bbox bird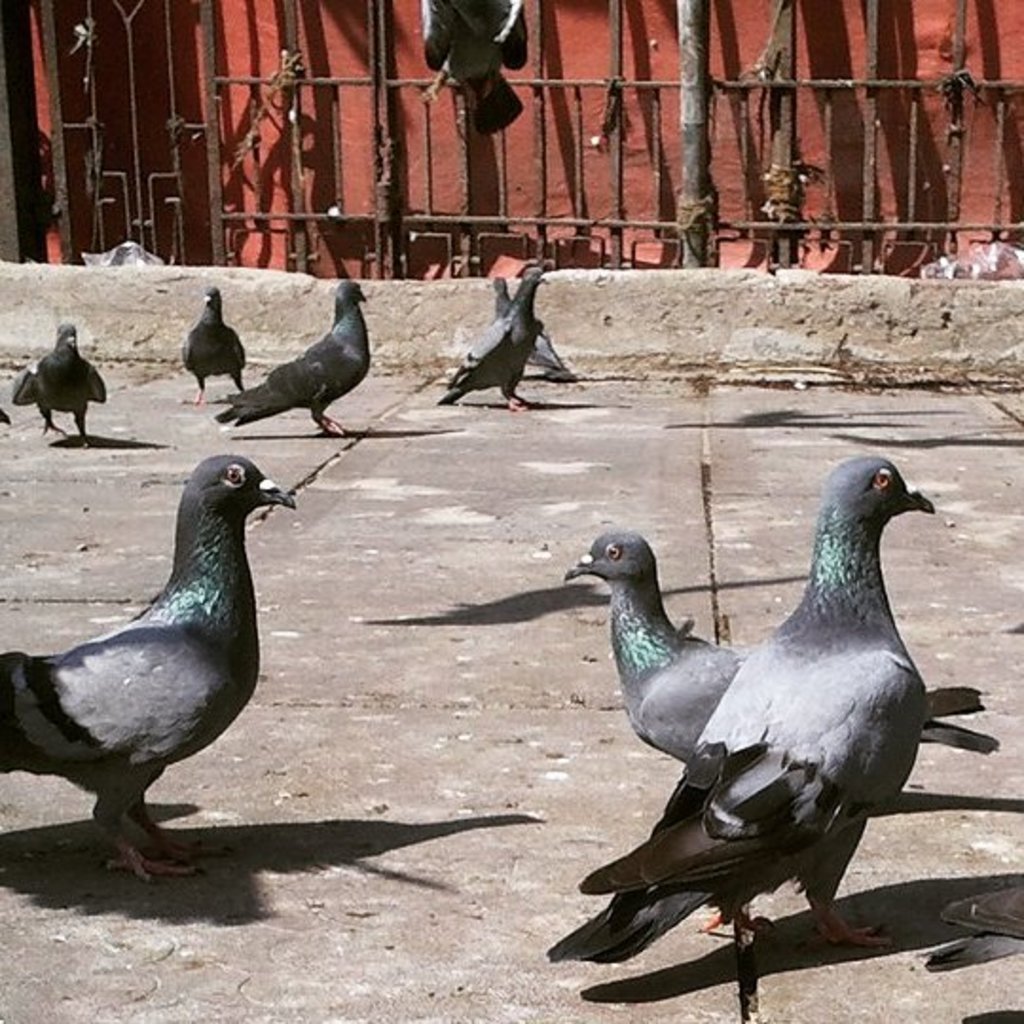
x1=0 y1=313 x2=116 y2=444
